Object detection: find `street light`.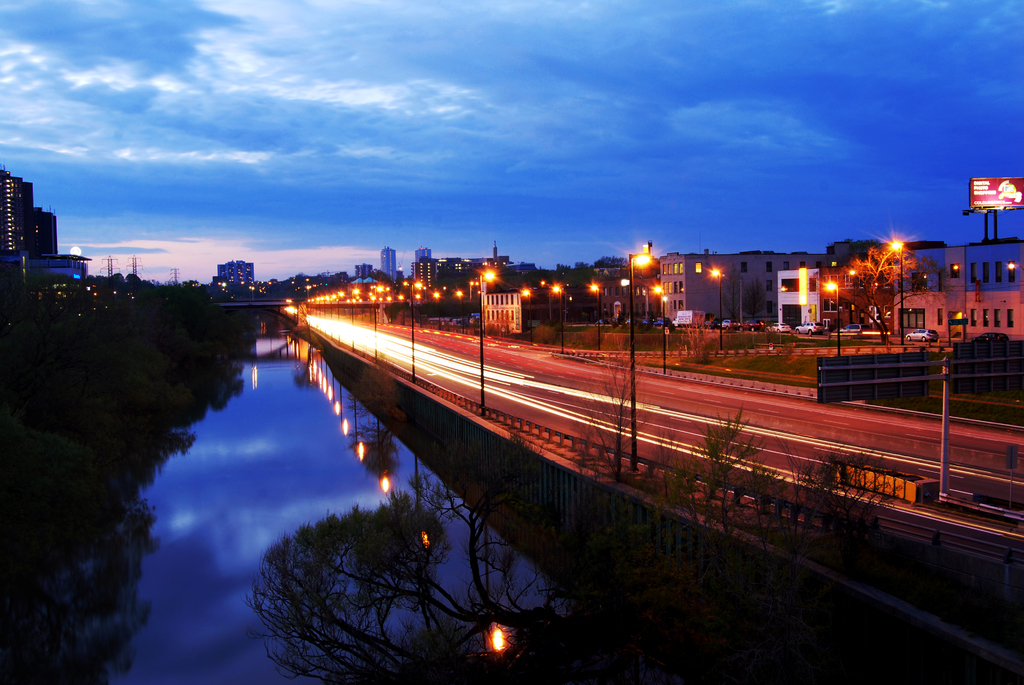
crop(625, 253, 650, 470).
